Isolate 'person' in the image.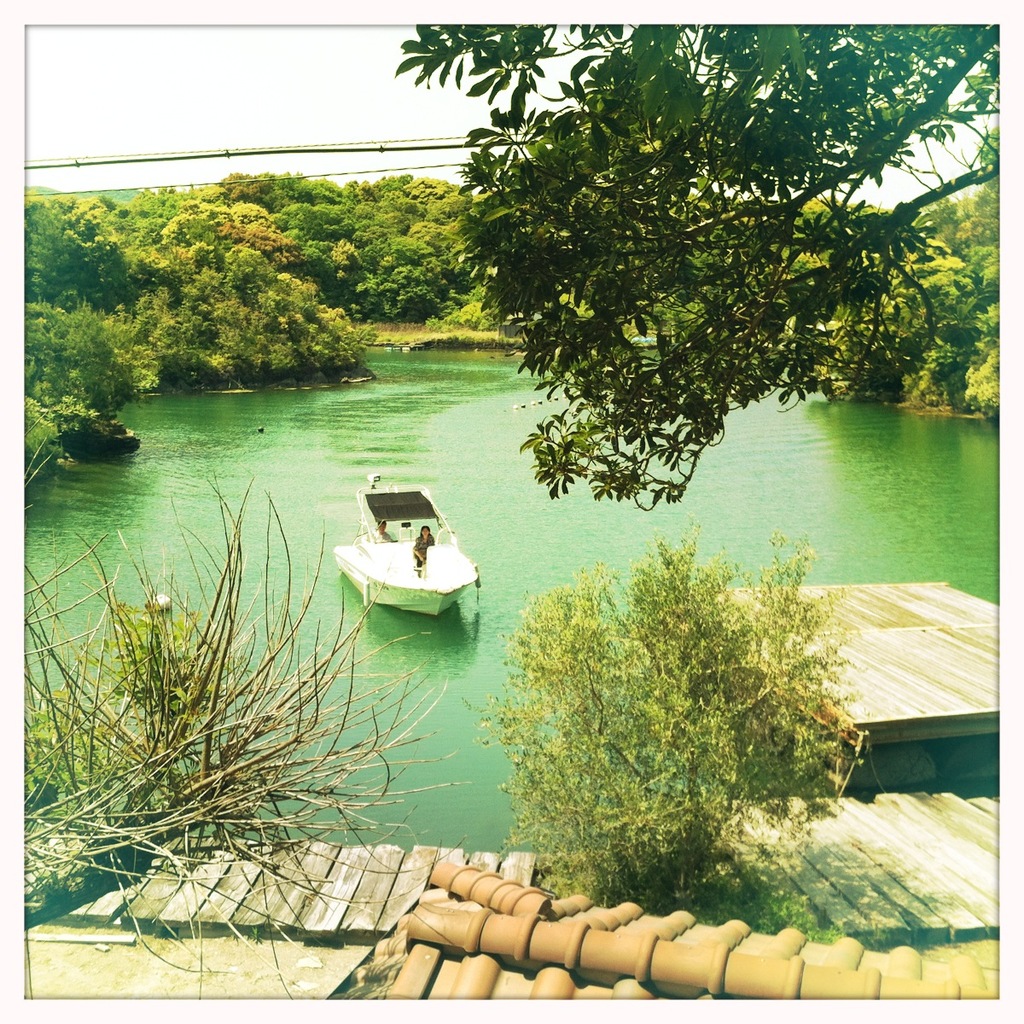
Isolated region: region(412, 526, 432, 567).
